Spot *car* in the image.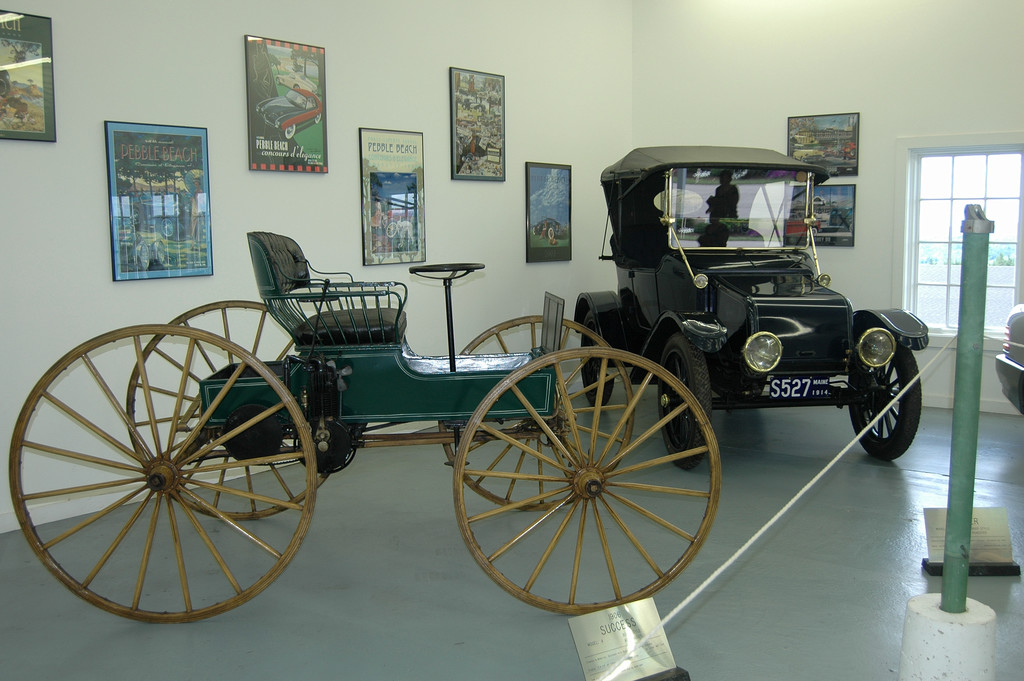
*car* found at [573,147,929,463].
